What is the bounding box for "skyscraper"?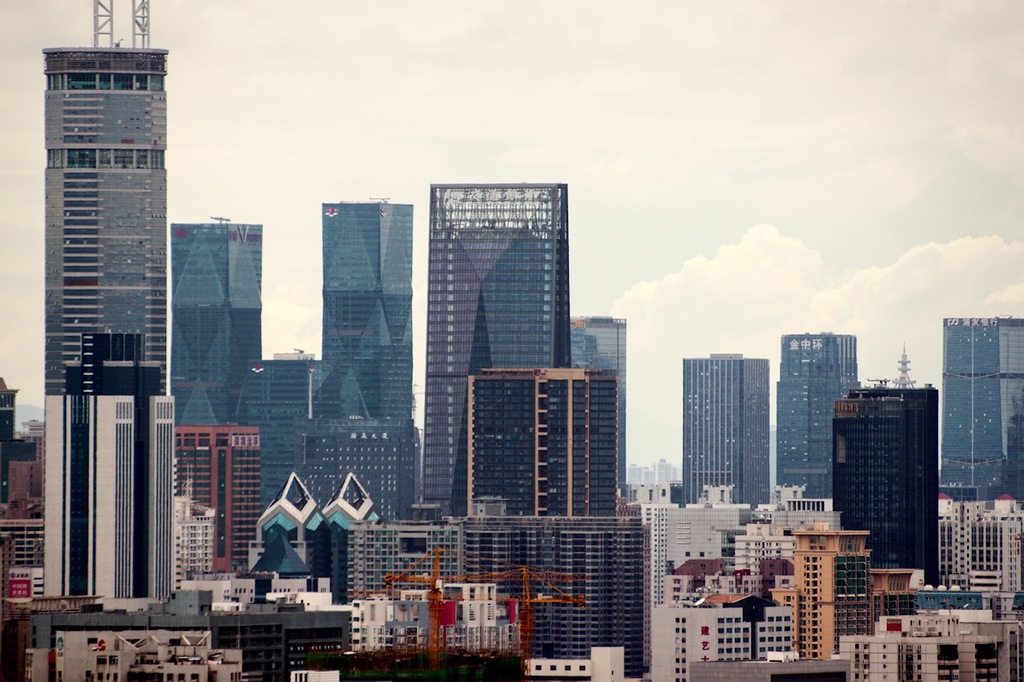
locate(777, 332, 867, 505).
